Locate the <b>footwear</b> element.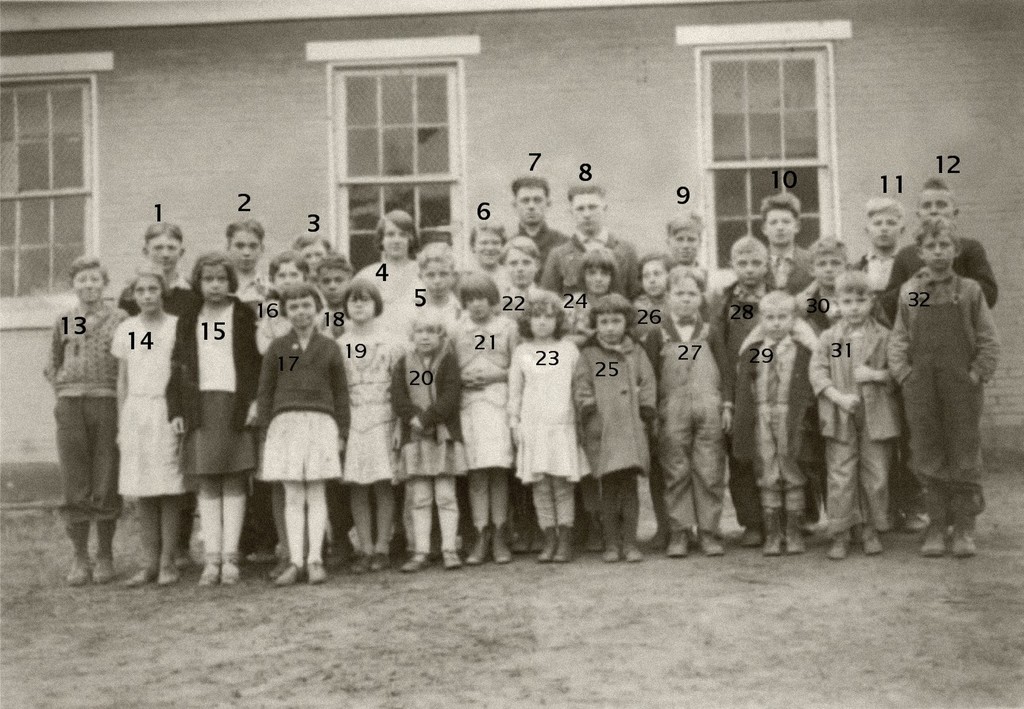
Element bbox: 663, 529, 690, 555.
